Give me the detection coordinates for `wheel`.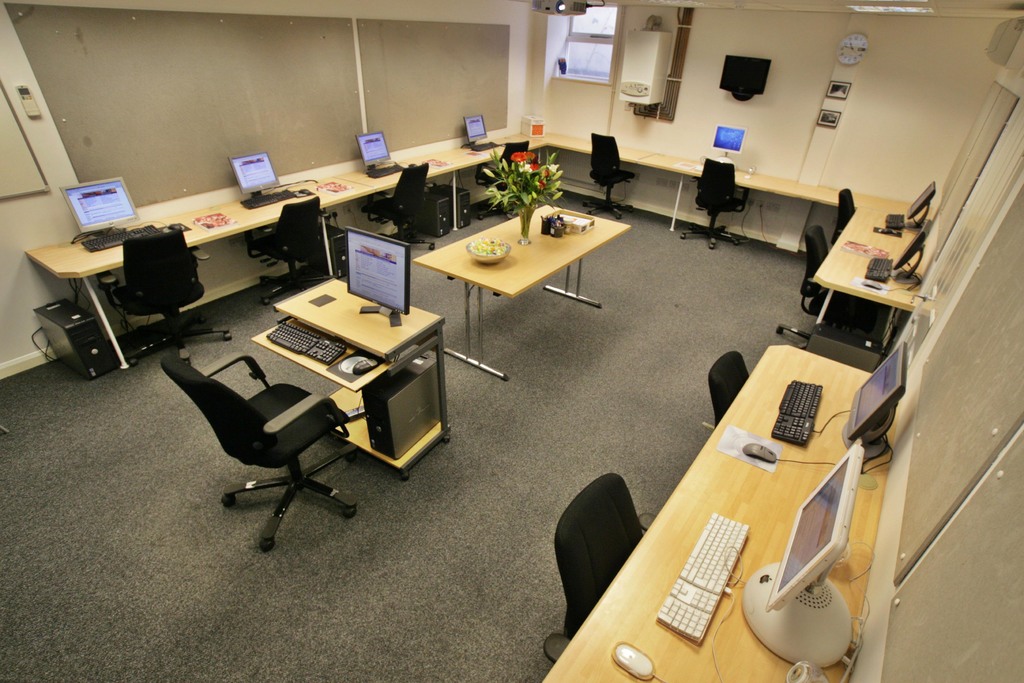
<bbox>344, 506, 358, 520</bbox>.
